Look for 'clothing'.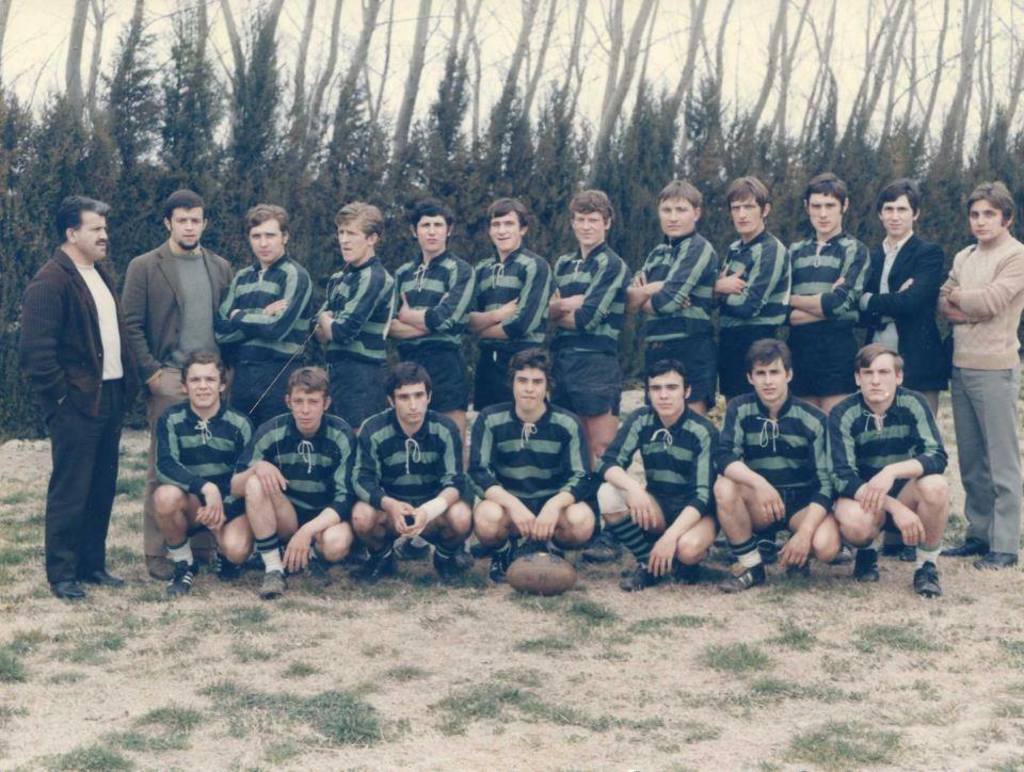
Found: (855,232,948,375).
